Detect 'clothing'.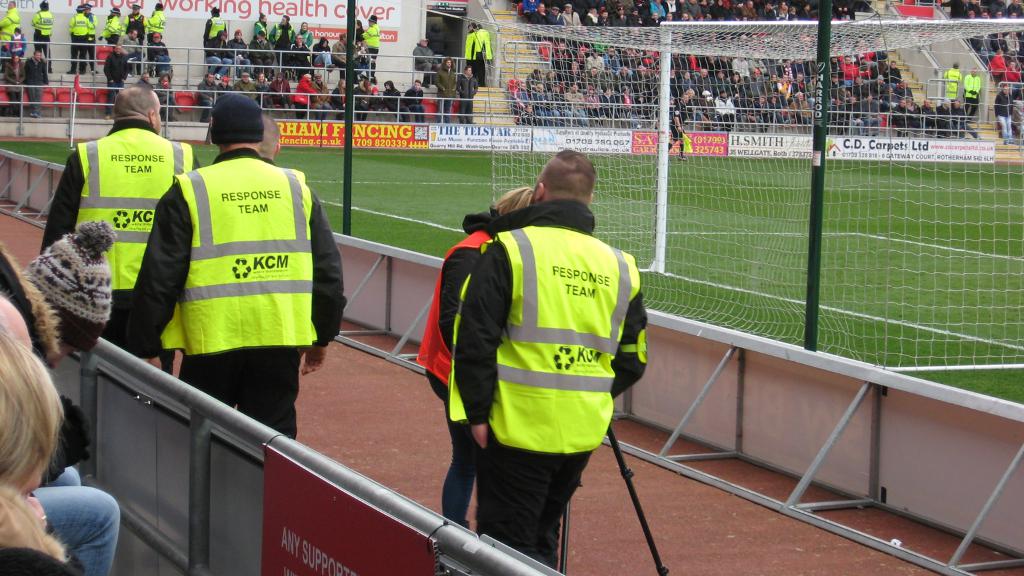
Detected at (x1=419, y1=226, x2=488, y2=537).
